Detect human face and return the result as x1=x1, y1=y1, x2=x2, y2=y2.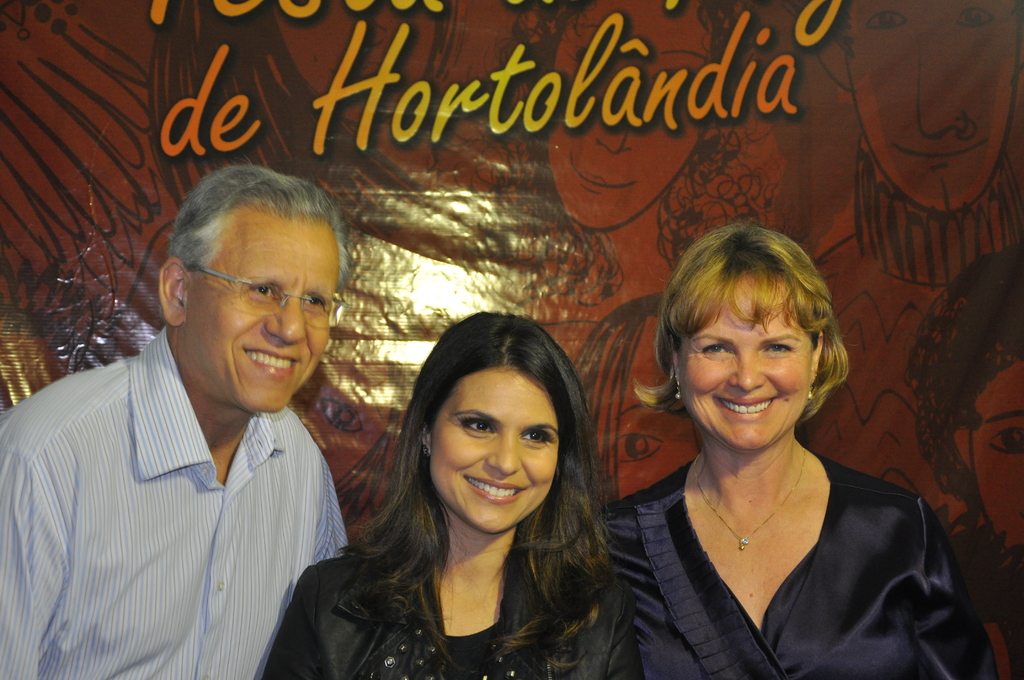
x1=182, y1=210, x2=335, y2=419.
